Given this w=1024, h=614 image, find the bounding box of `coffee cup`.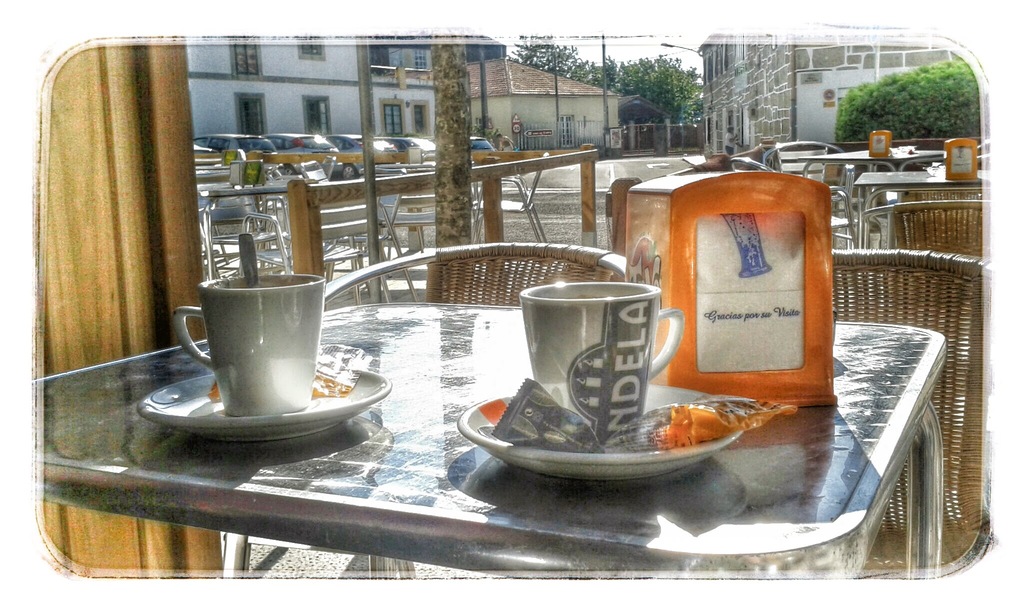
crop(170, 275, 328, 417).
